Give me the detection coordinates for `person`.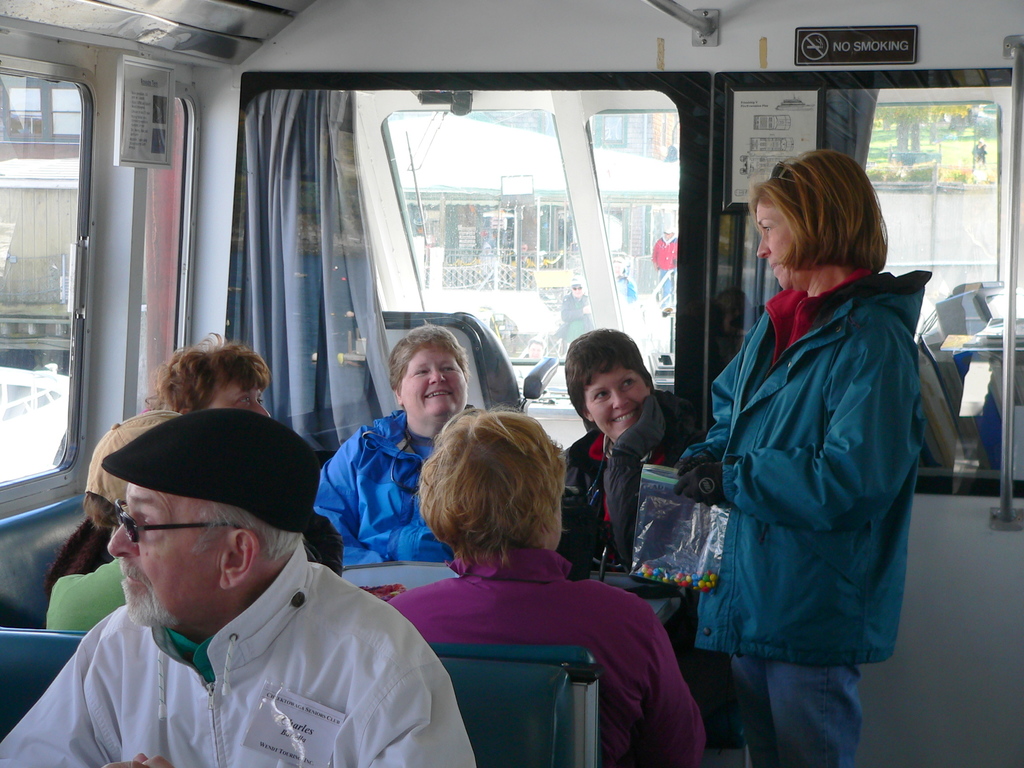
BBox(309, 324, 467, 568).
